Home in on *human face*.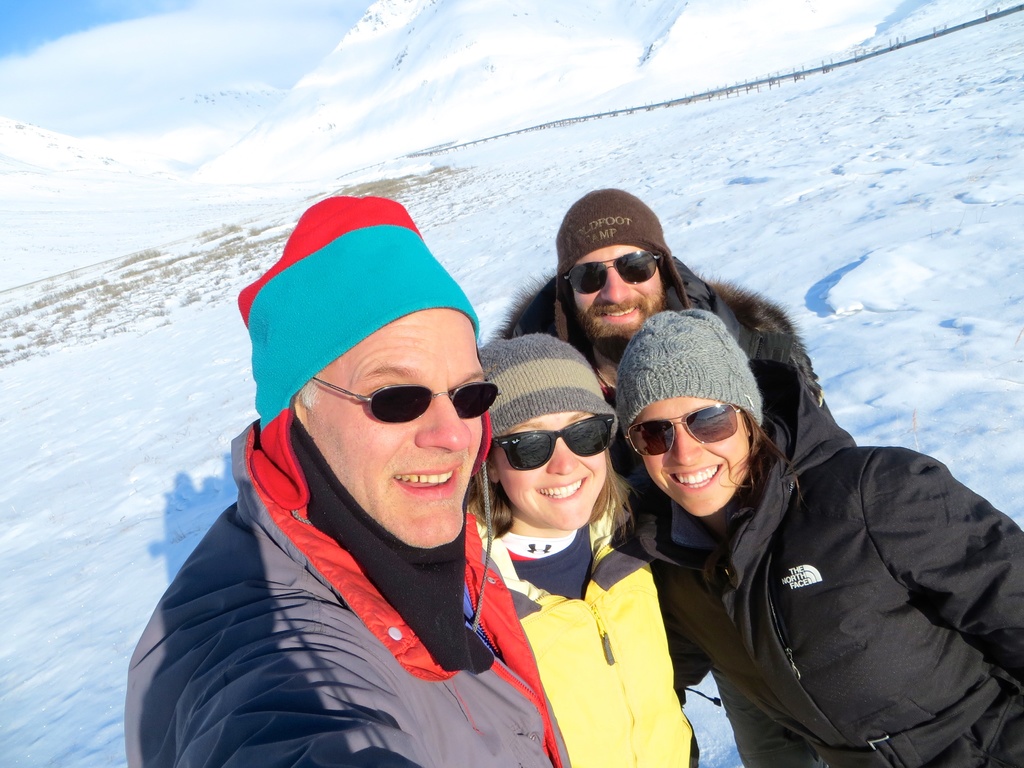
Homed in at box=[632, 398, 749, 518].
